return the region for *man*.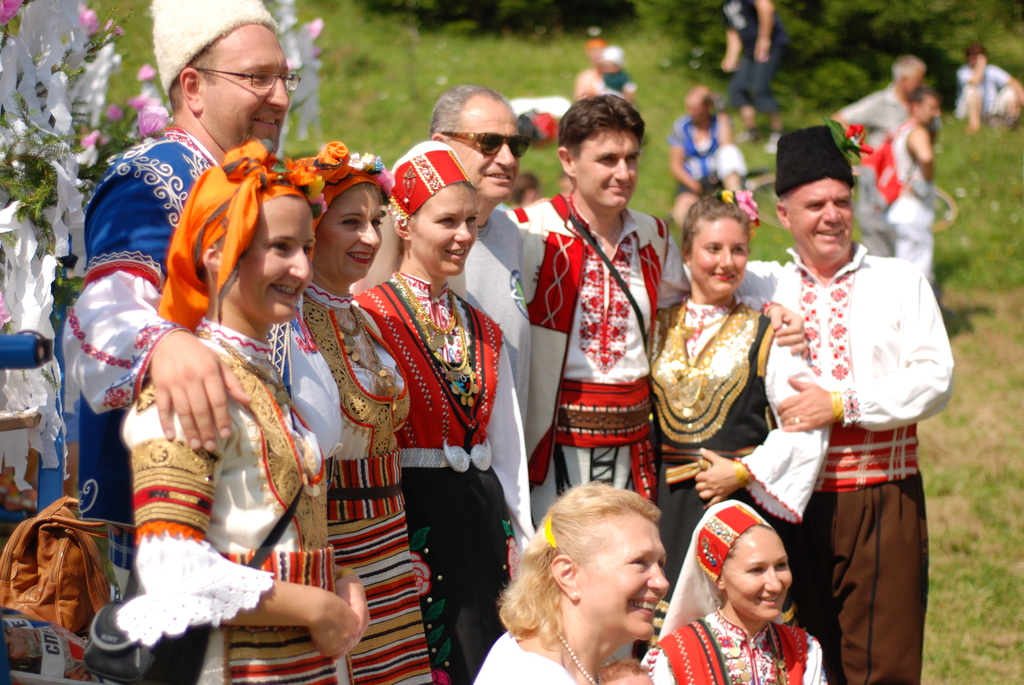
[left=829, top=56, right=926, bottom=262].
